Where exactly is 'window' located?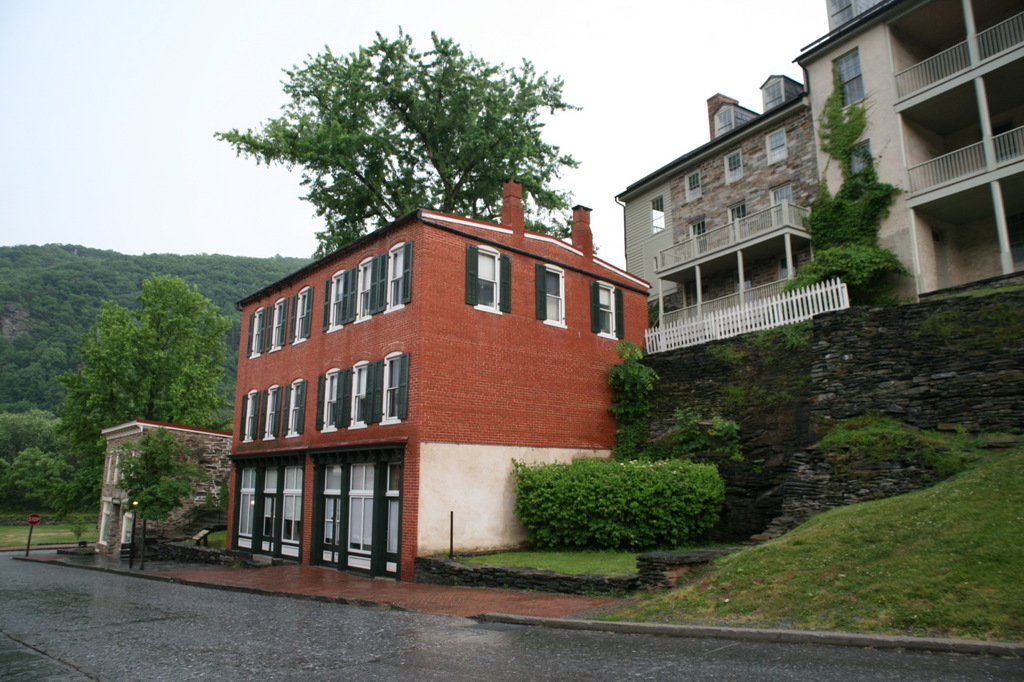
Its bounding box is crop(690, 220, 707, 253).
